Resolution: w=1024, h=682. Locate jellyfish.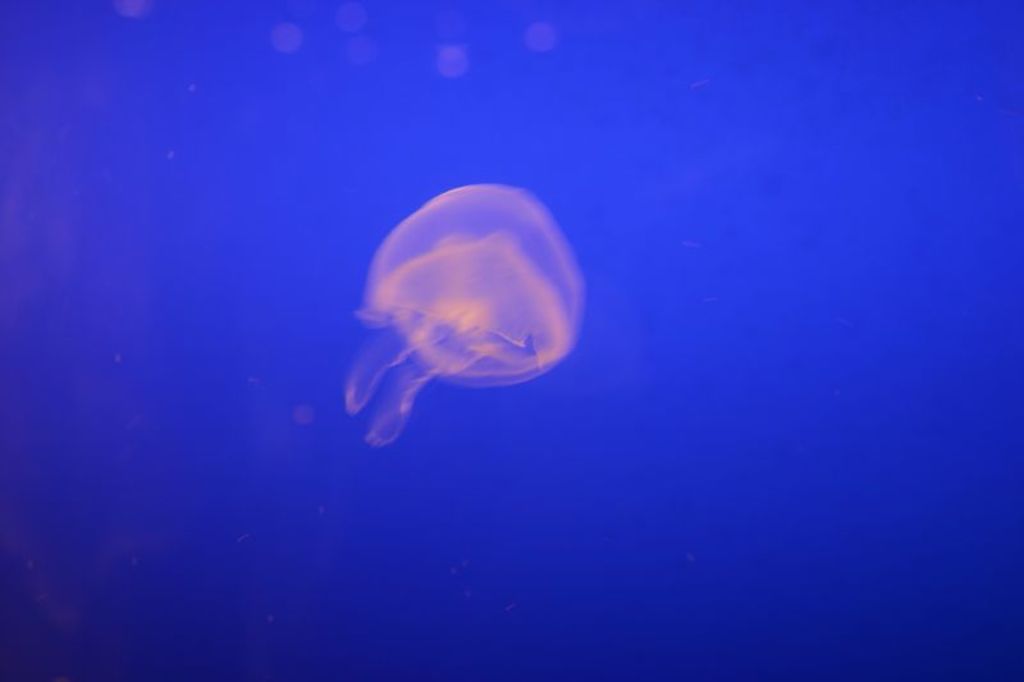
box=[344, 179, 589, 447].
